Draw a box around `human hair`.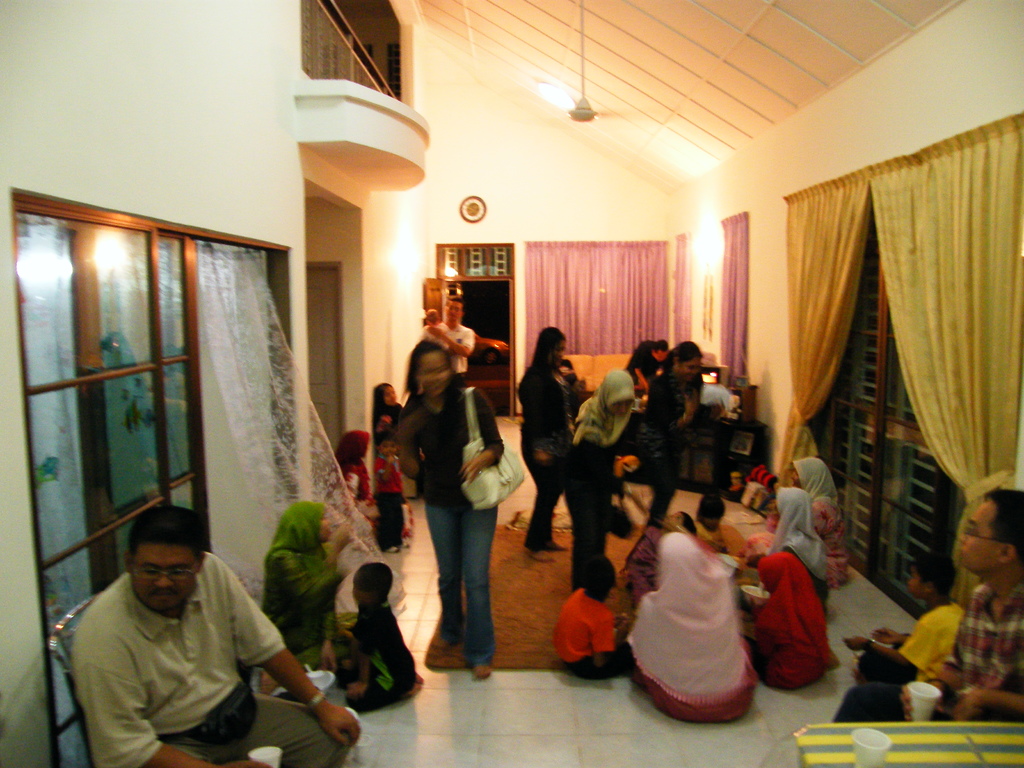
bbox(530, 328, 566, 371).
